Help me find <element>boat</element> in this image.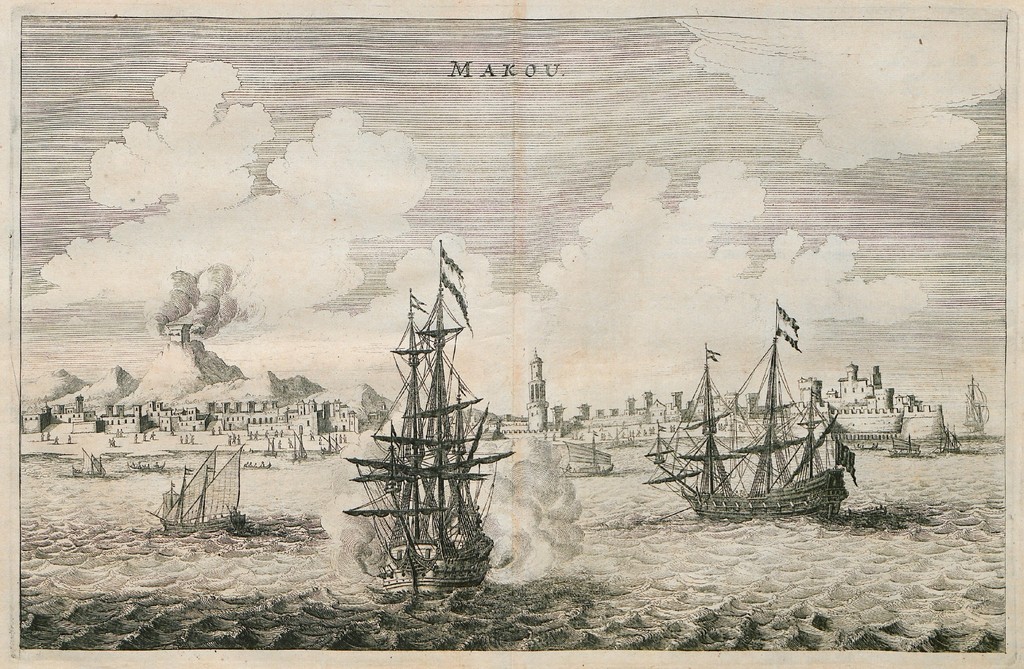
Found it: (x1=344, y1=238, x2=496, y2=595).
